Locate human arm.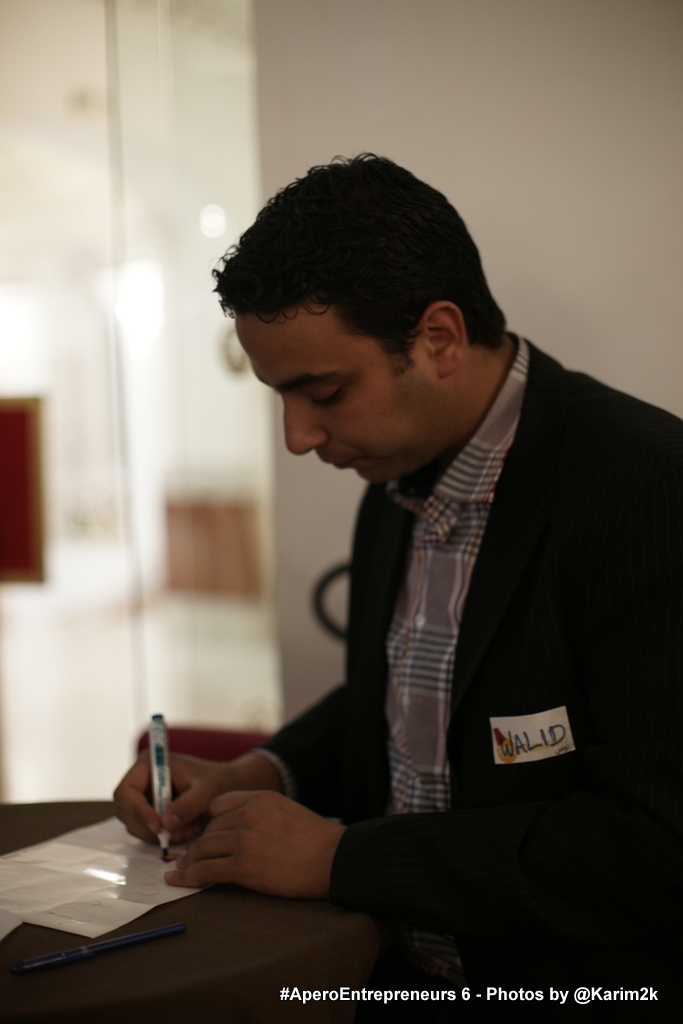
Bounding box: (x1=160, y1=542, x2=678, y2=880).
